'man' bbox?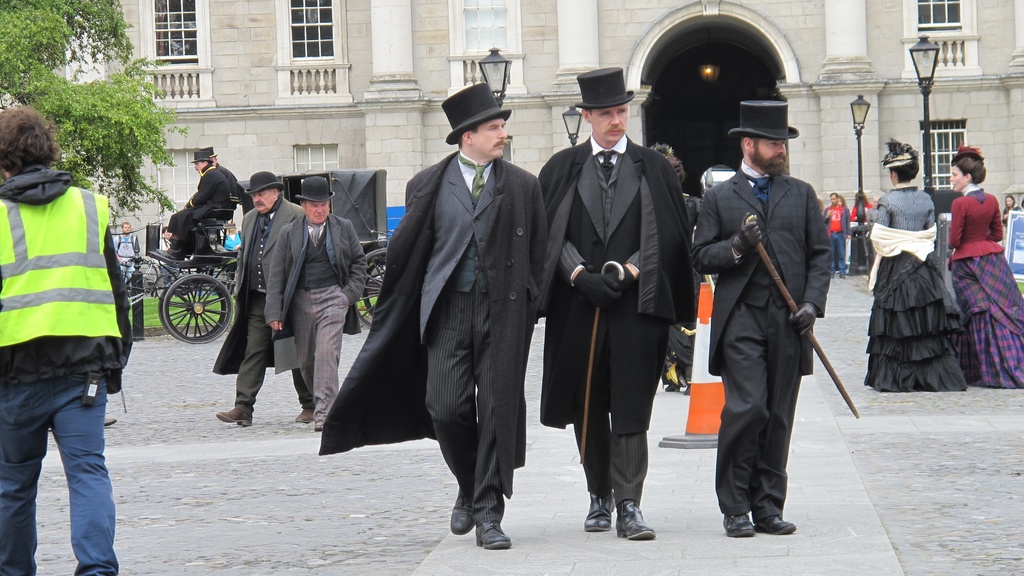
[x1=0, y1=100, x2=127, y2=575]
